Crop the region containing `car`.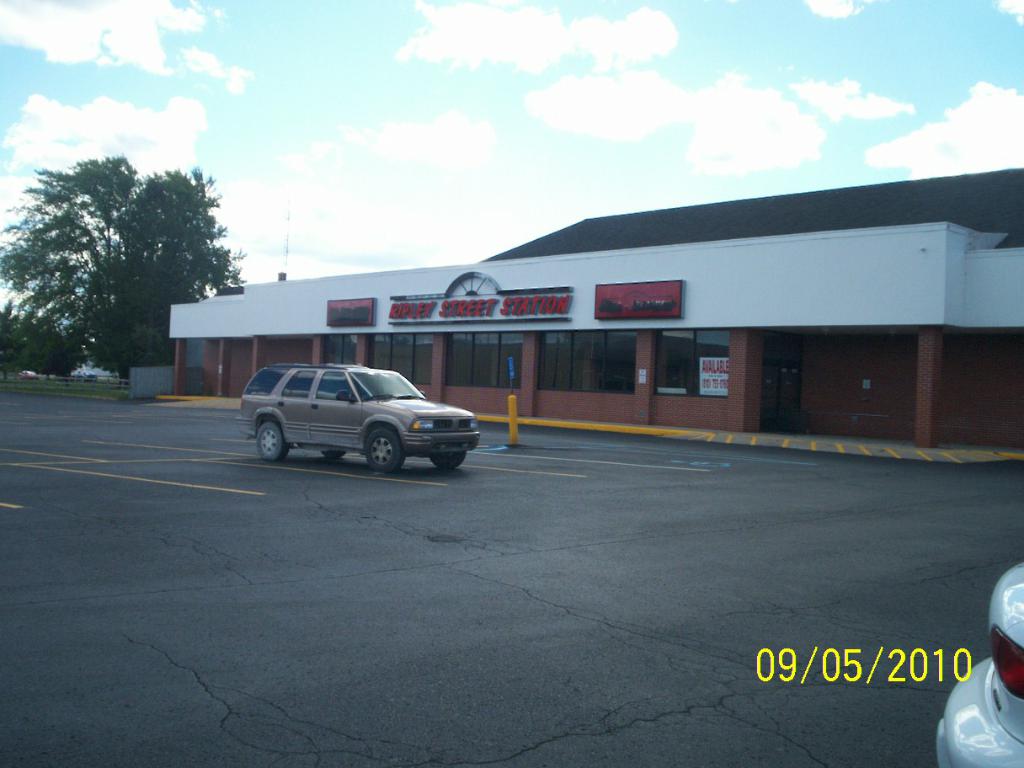
Crop region: pyautogui.locateOnScreen(233, 360, 477, 472).
